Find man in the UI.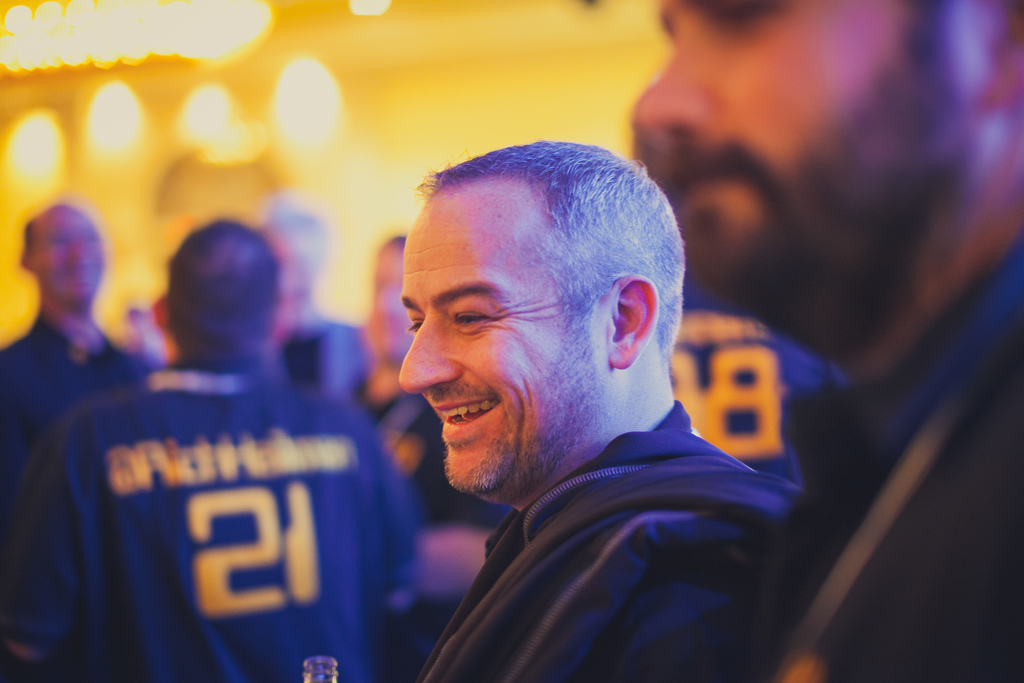
UI element at select_region(0, 203, 147, 441).
